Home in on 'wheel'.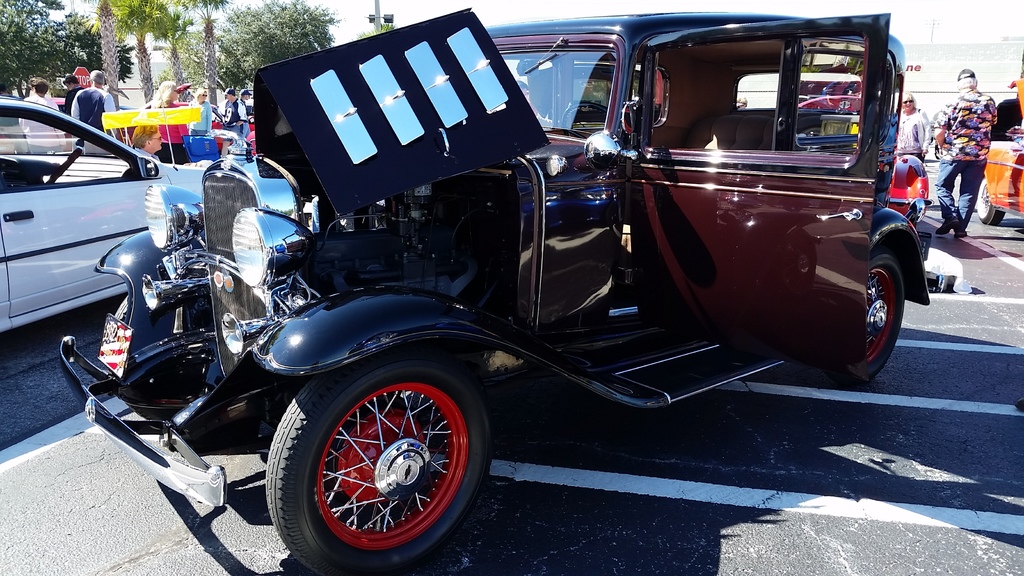
Homed in at [x1=819, y1=253, x2=904, y2=382].
